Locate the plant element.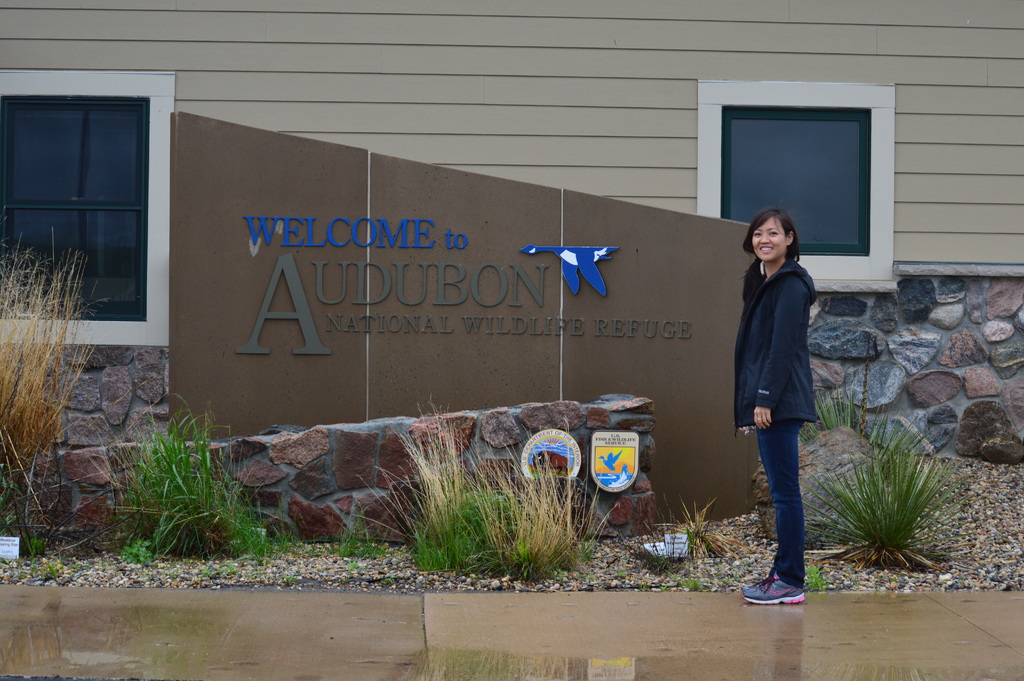
Element bbox: box(338, 514, 408, 557).
